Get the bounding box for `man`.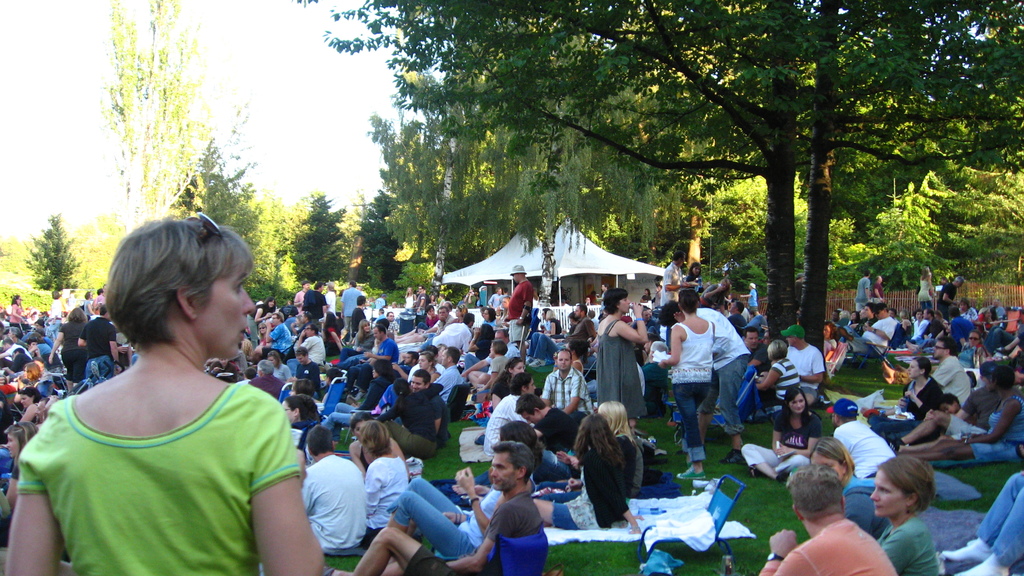
bbox=(360, 324, 406, 369).
